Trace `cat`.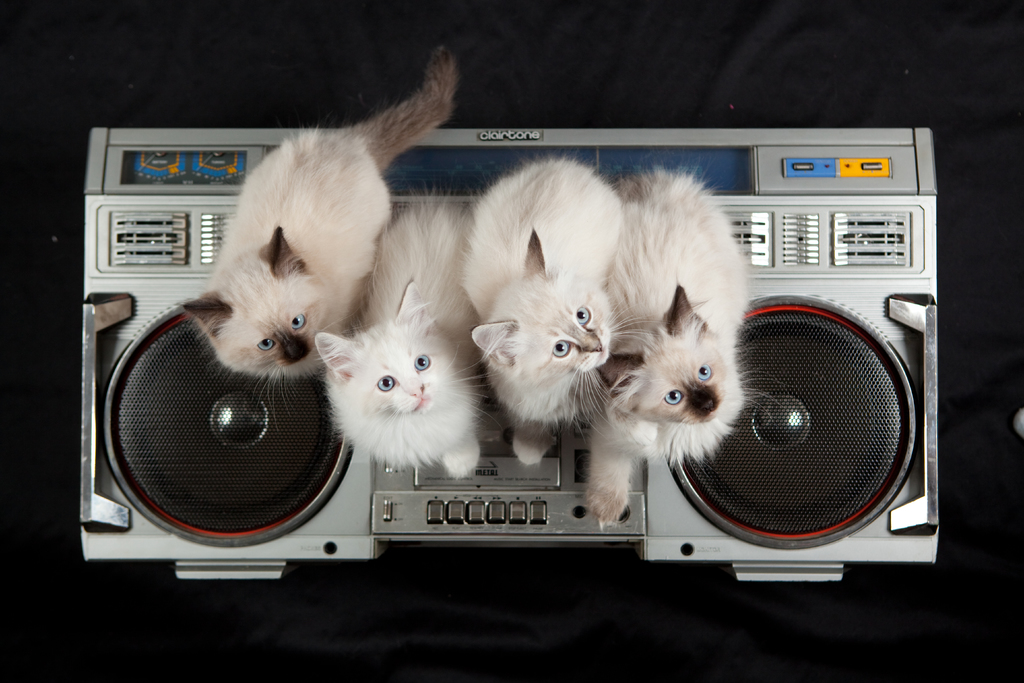
Traced to select_region(179, 55, 454, 431).
